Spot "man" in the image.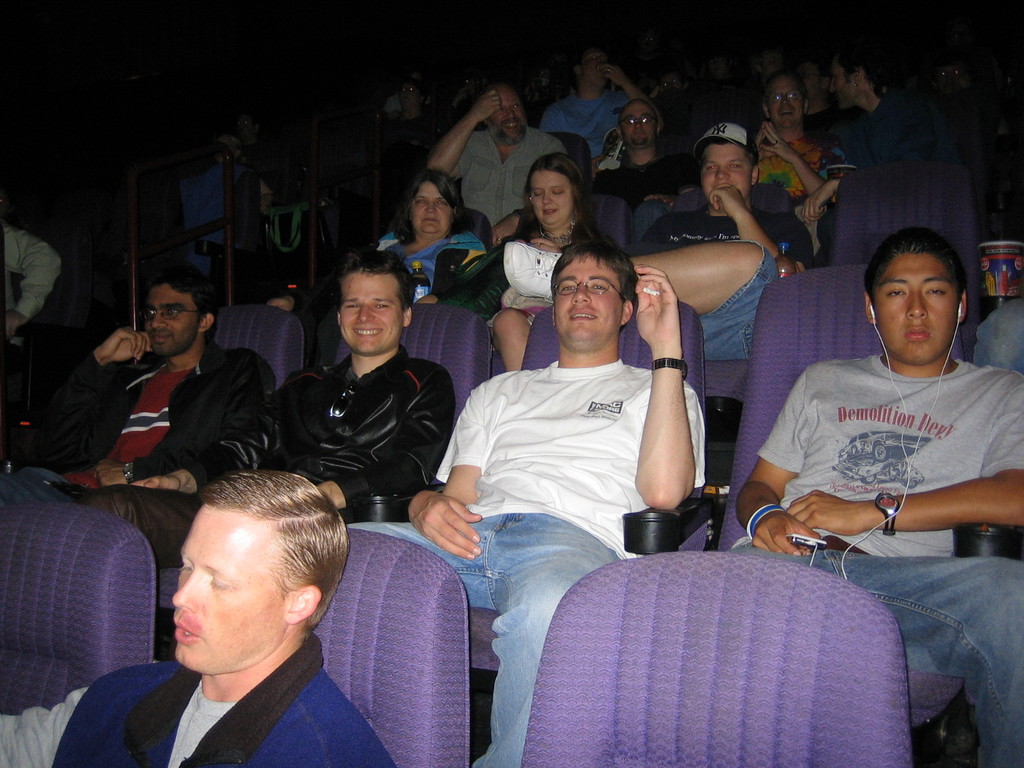
"man" found at BBox(504, 120, 814, 362).
